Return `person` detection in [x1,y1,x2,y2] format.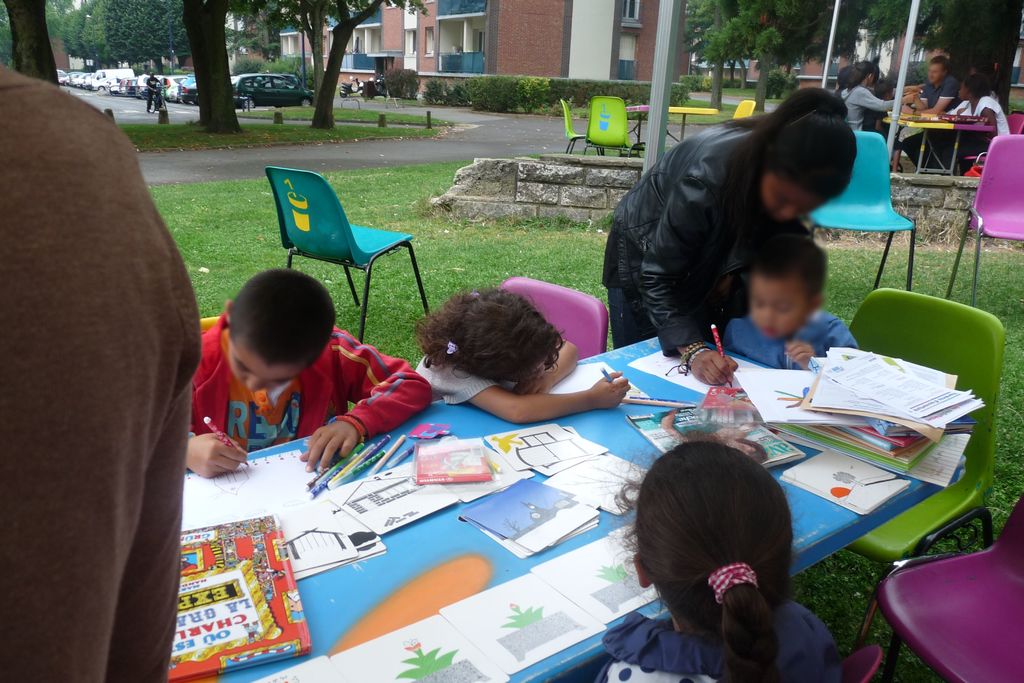
[411,286,621,428].
